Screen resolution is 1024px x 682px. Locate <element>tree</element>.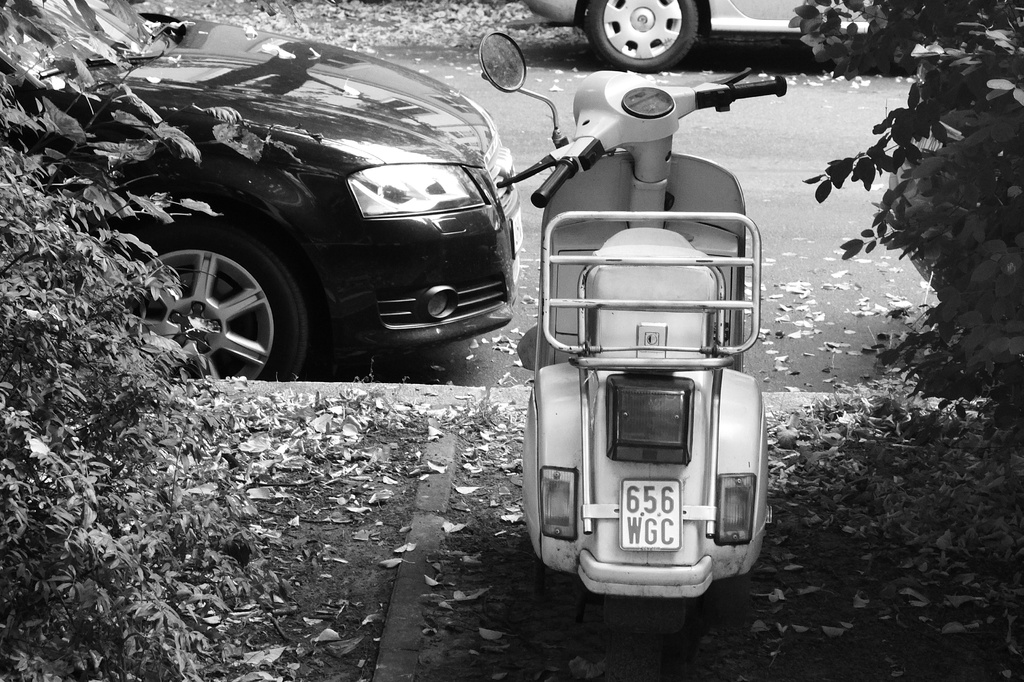
[left=0, top=0, right=269, bottom=681].
